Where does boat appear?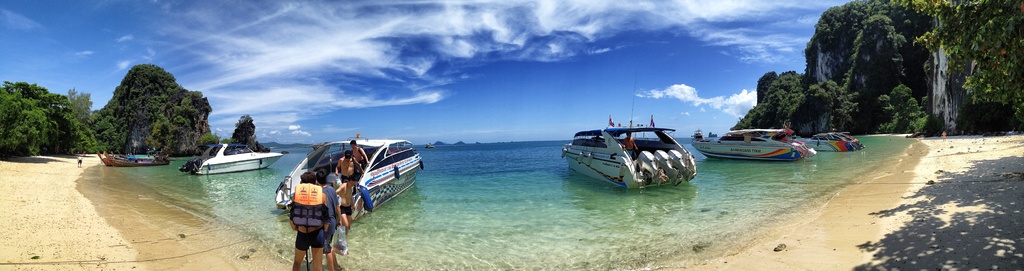
Appears at rect(557, 109, 710, 176).
